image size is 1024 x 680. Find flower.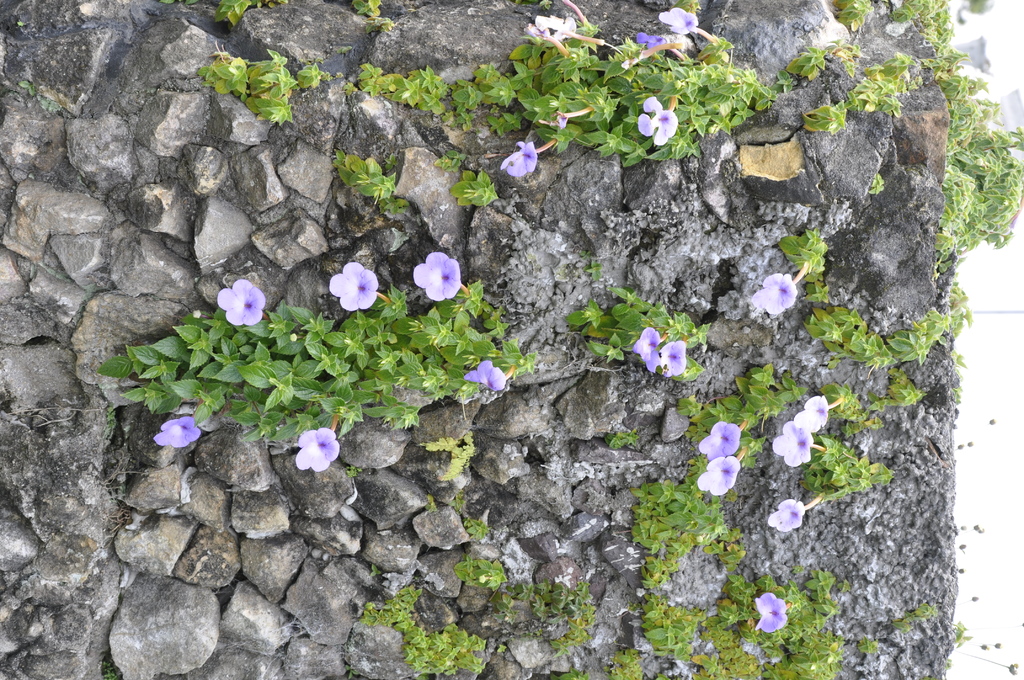
(793, 395, 829, 436).
